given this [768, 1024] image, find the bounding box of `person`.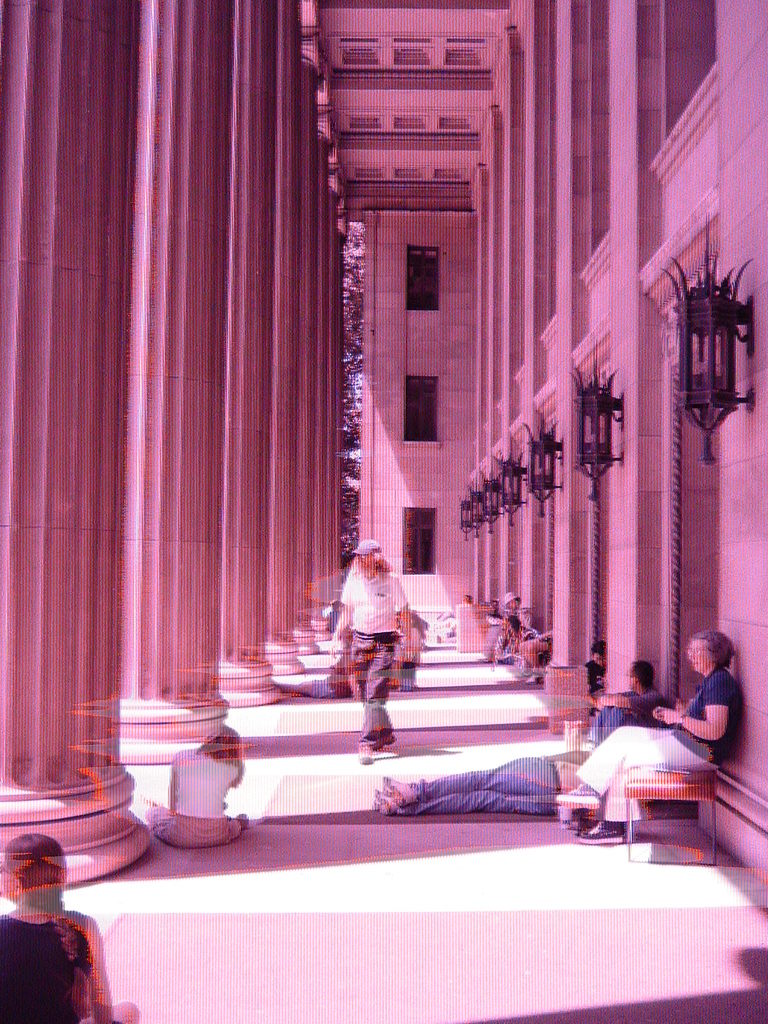
(left=574, top=634, right=618, bottom=690).
